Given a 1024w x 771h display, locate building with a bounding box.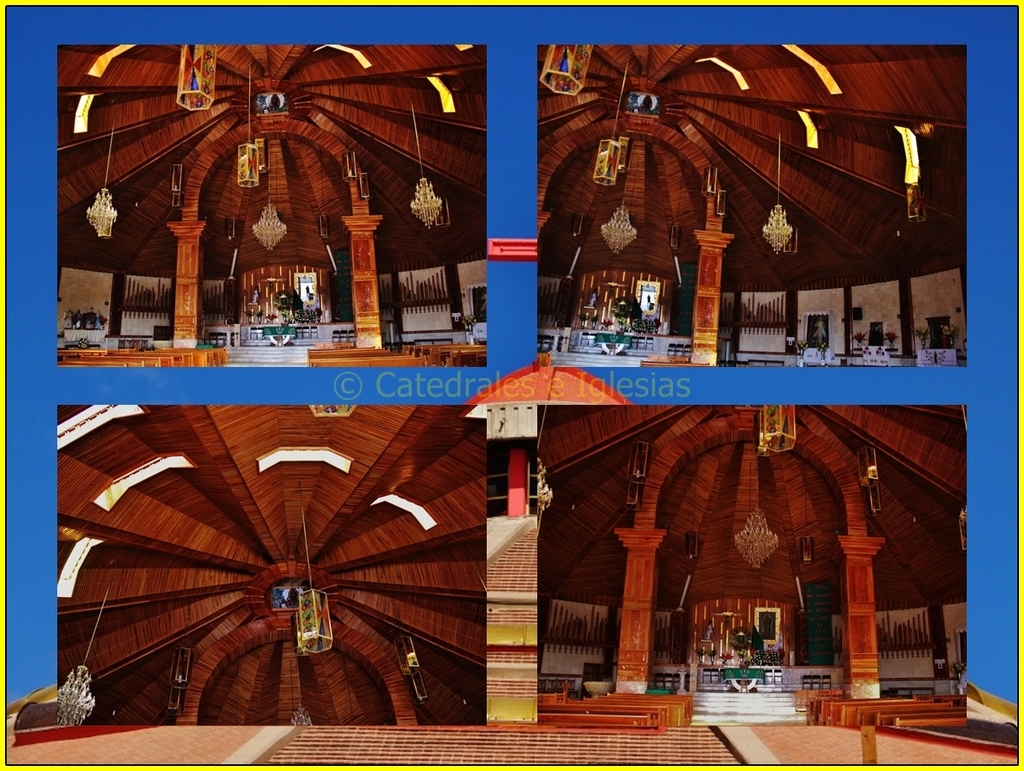
Located: (55, 396, 486, 769).
